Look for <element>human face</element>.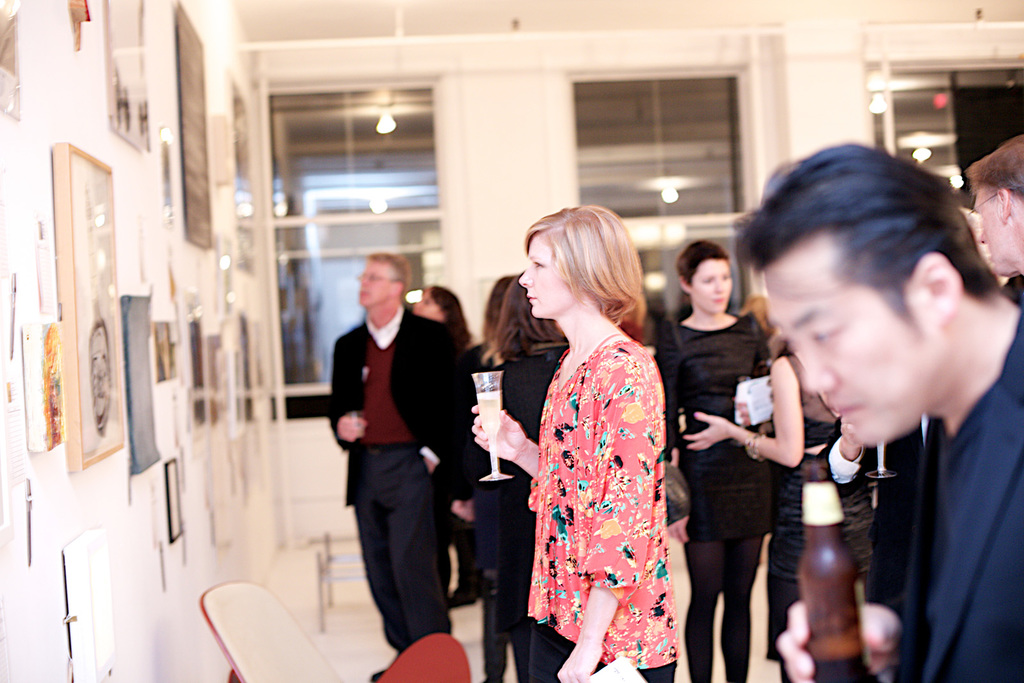
Found: box(514, 234, 565, 317).
